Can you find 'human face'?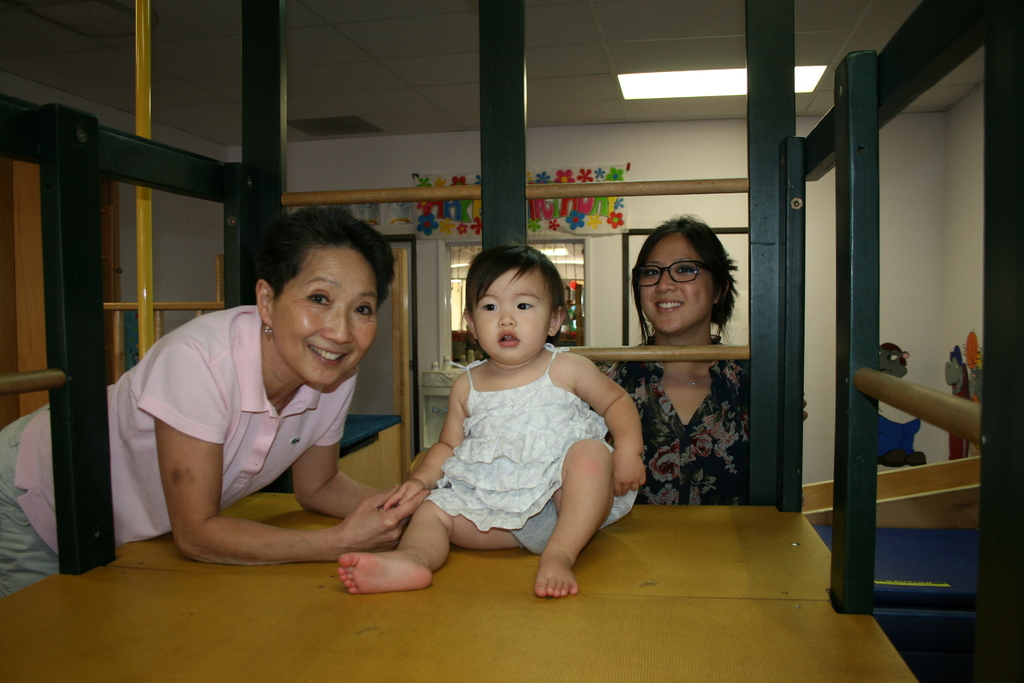
Yes, bounding box: BBox(632, 231, 714, 327).
